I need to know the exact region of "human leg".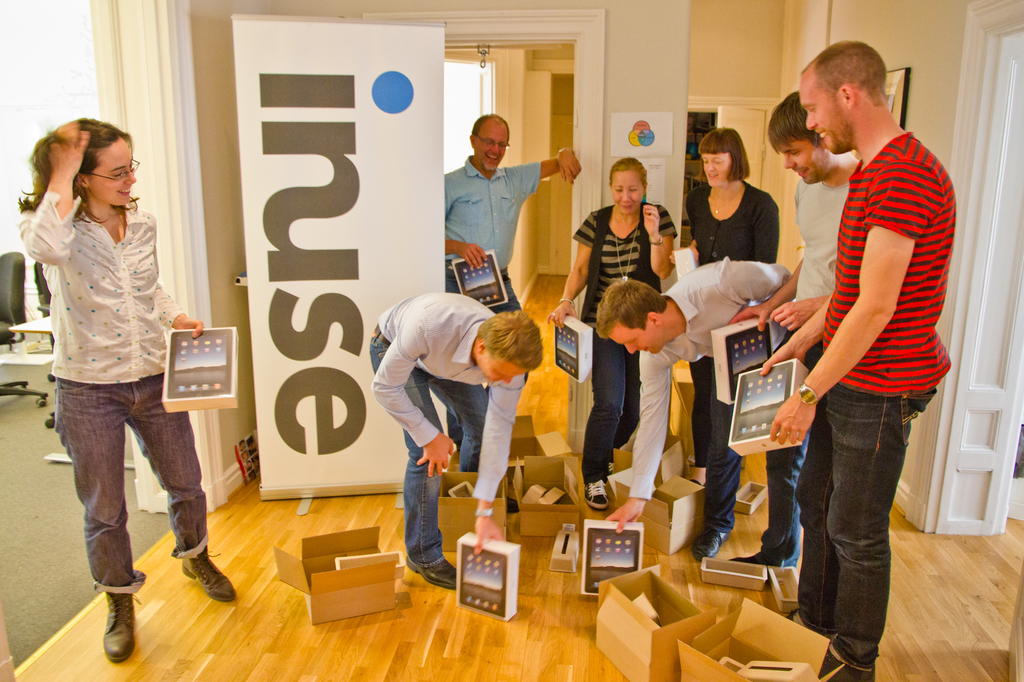
Region: (x1=51, y1=345, x2=139, y2=658).
